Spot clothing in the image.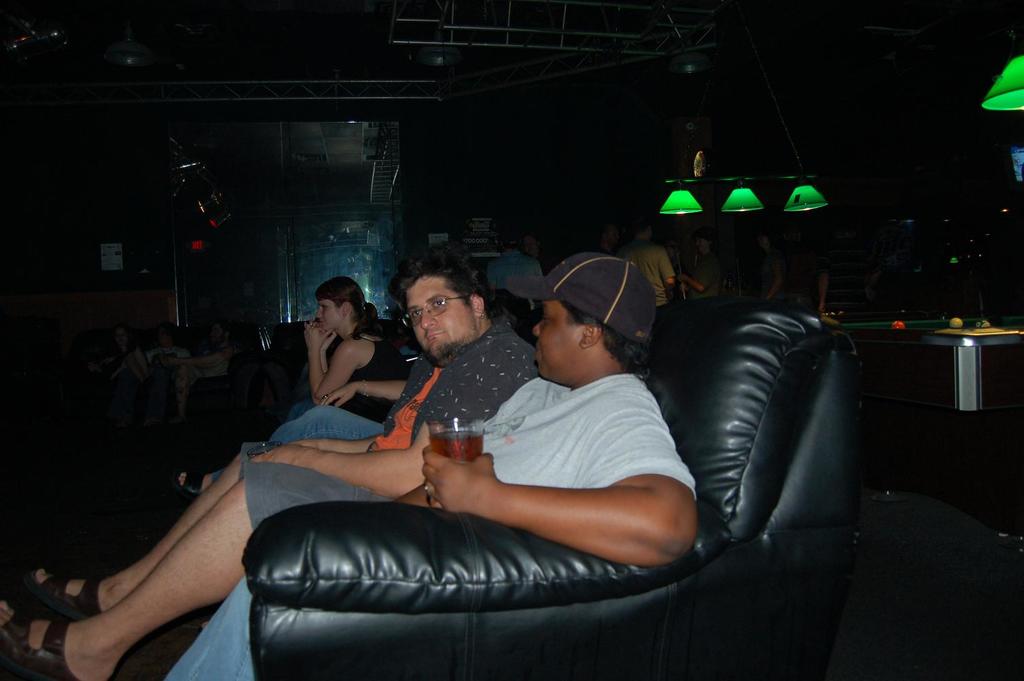
clothing found at x1=246, y1=319, x2=547, y2=524.
